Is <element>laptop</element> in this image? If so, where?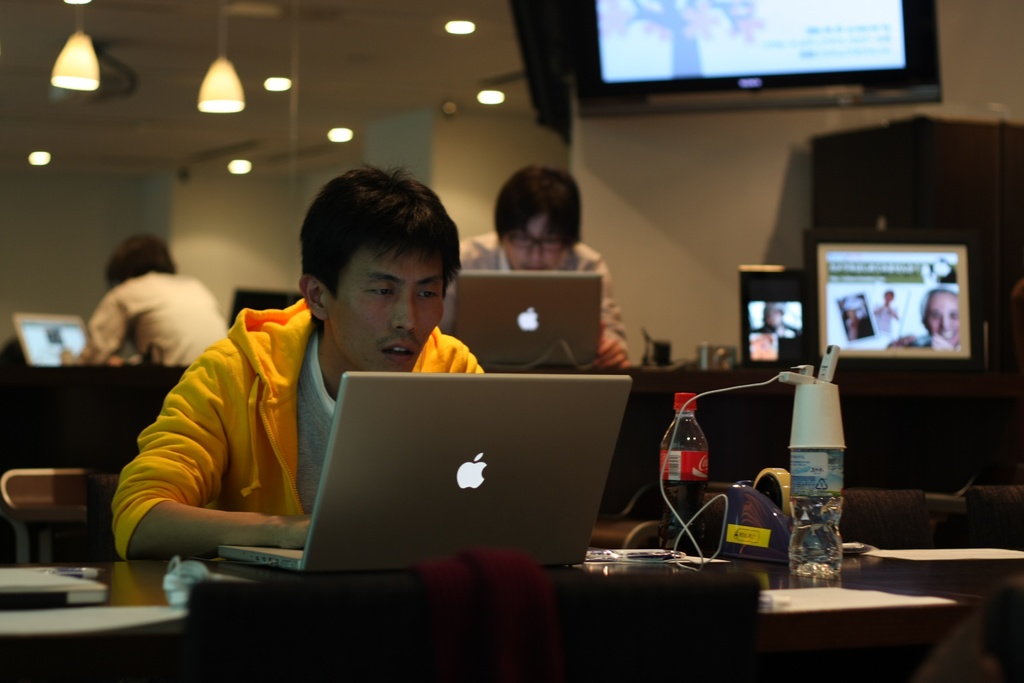
Yes, at 284 370 660 582.
